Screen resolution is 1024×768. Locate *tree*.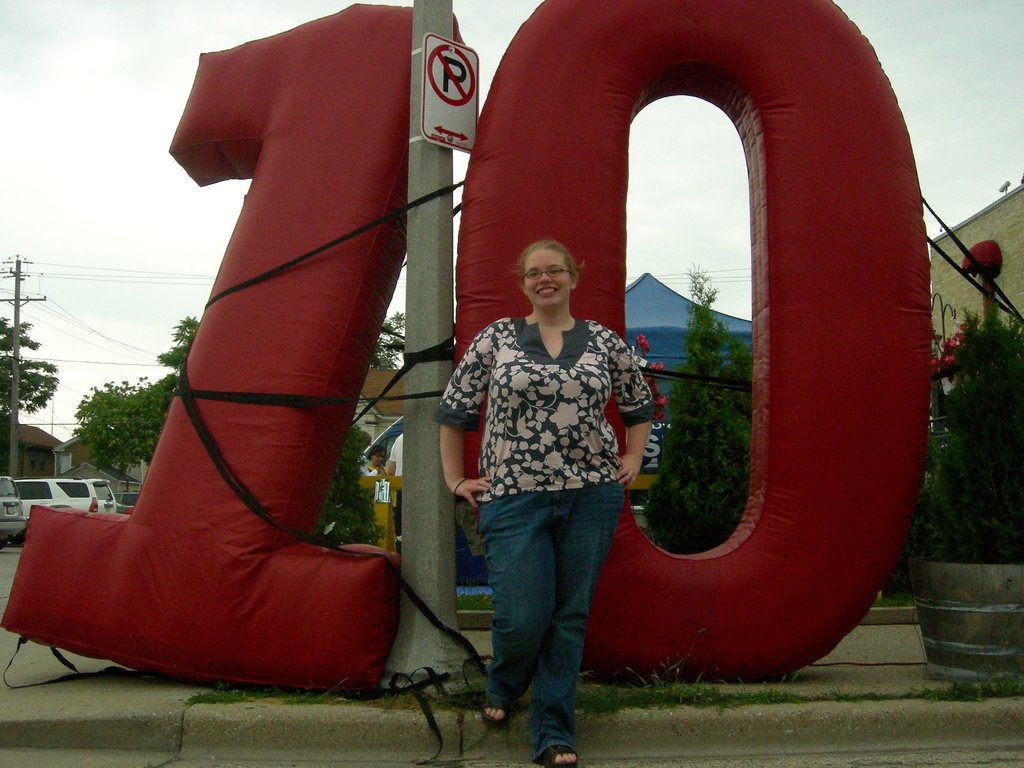
crop(155, 316, 200, 375).
